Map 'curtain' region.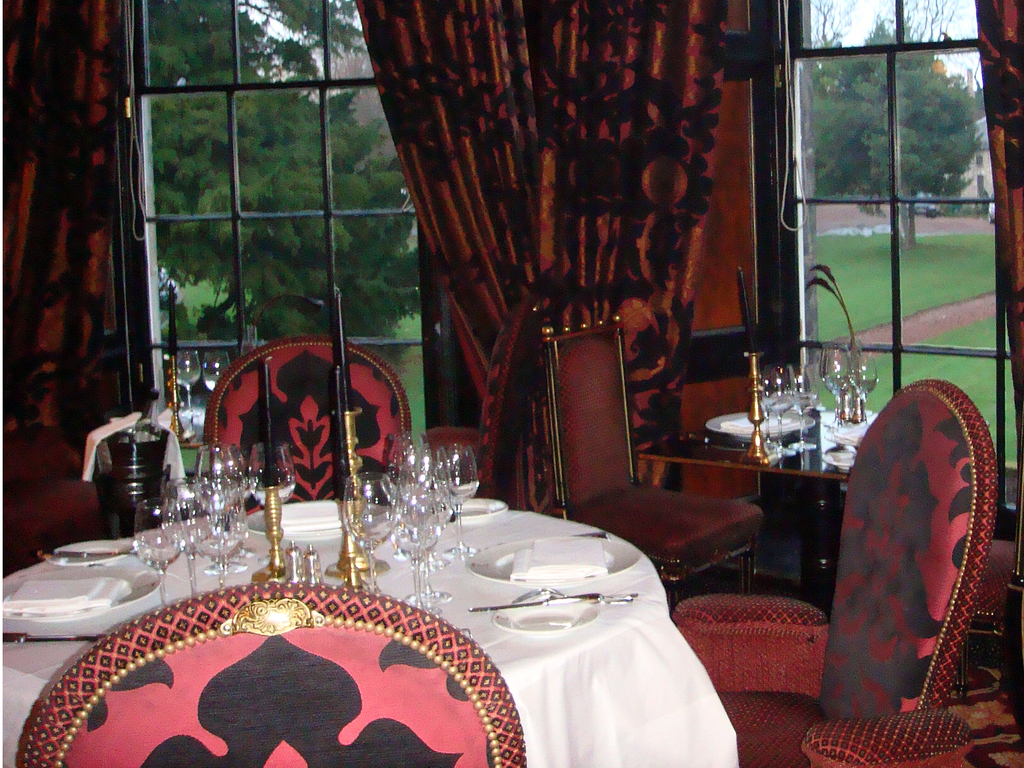
Mapped to detection(3, 1, 134, 577).
